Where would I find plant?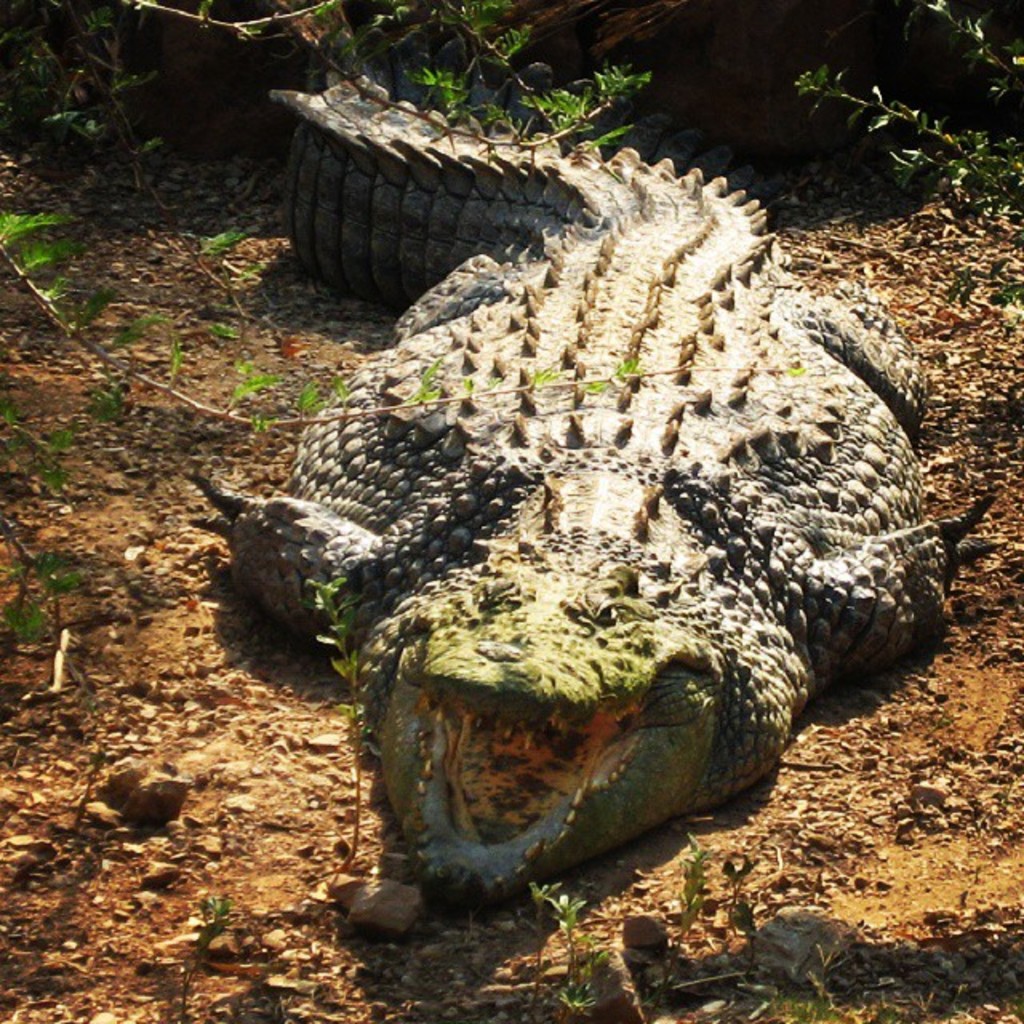
At box(192, 0, 696, 155).
